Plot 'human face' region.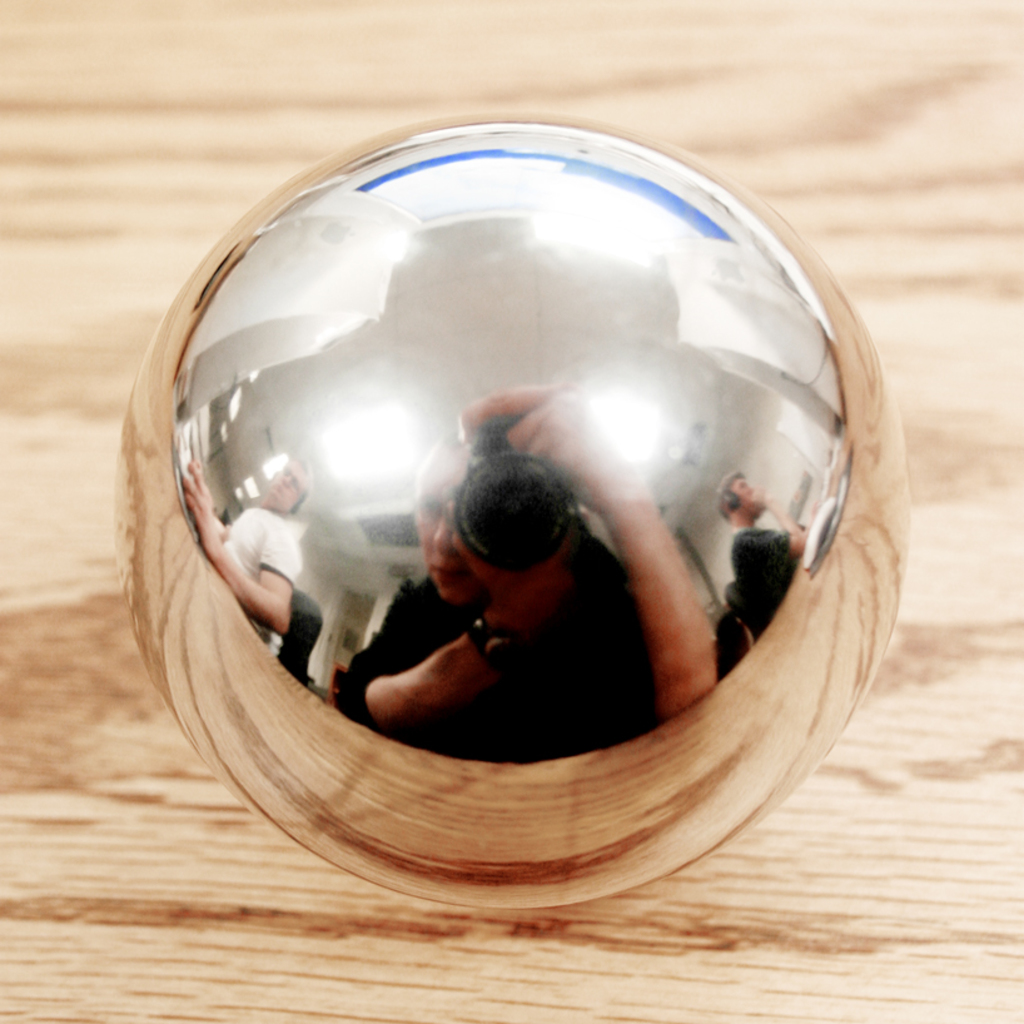
Plotted at select_region(272, 456, 308, 511).
